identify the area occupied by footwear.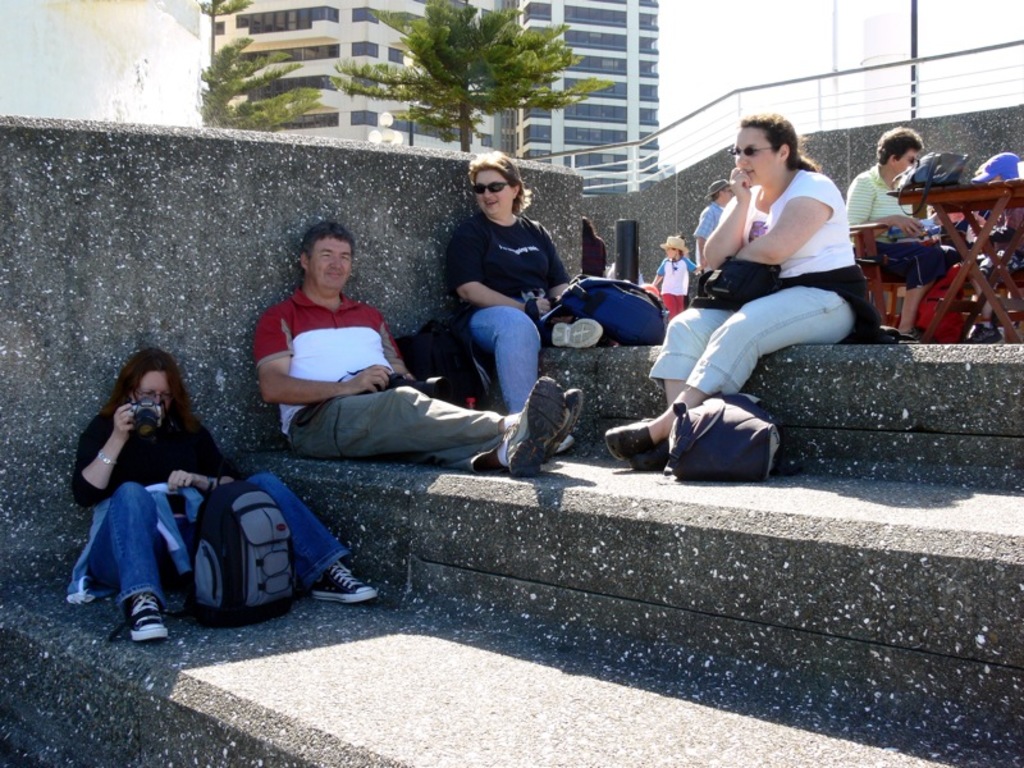
Area: crop(128, 589, 168, 643).
